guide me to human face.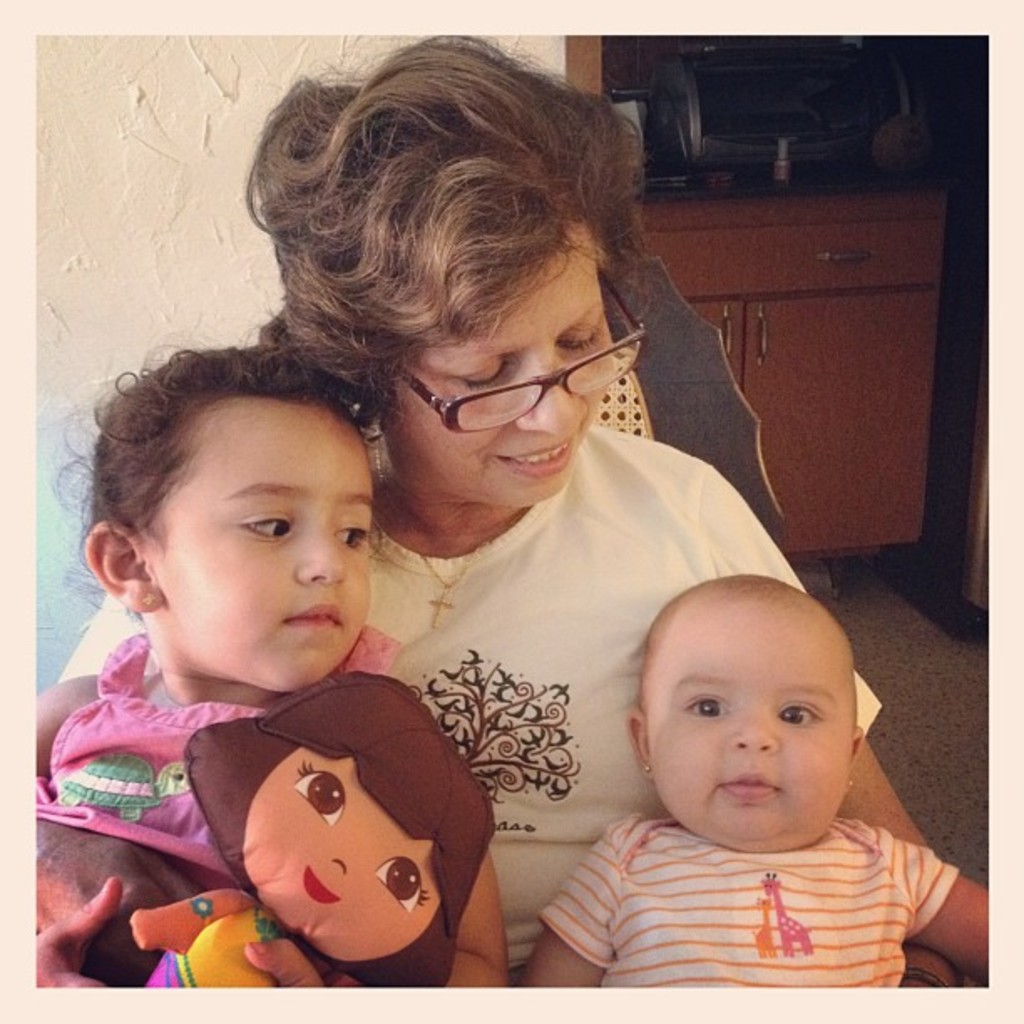
Guidance: (x1=149, y1=413, x2=378, y2=689).
